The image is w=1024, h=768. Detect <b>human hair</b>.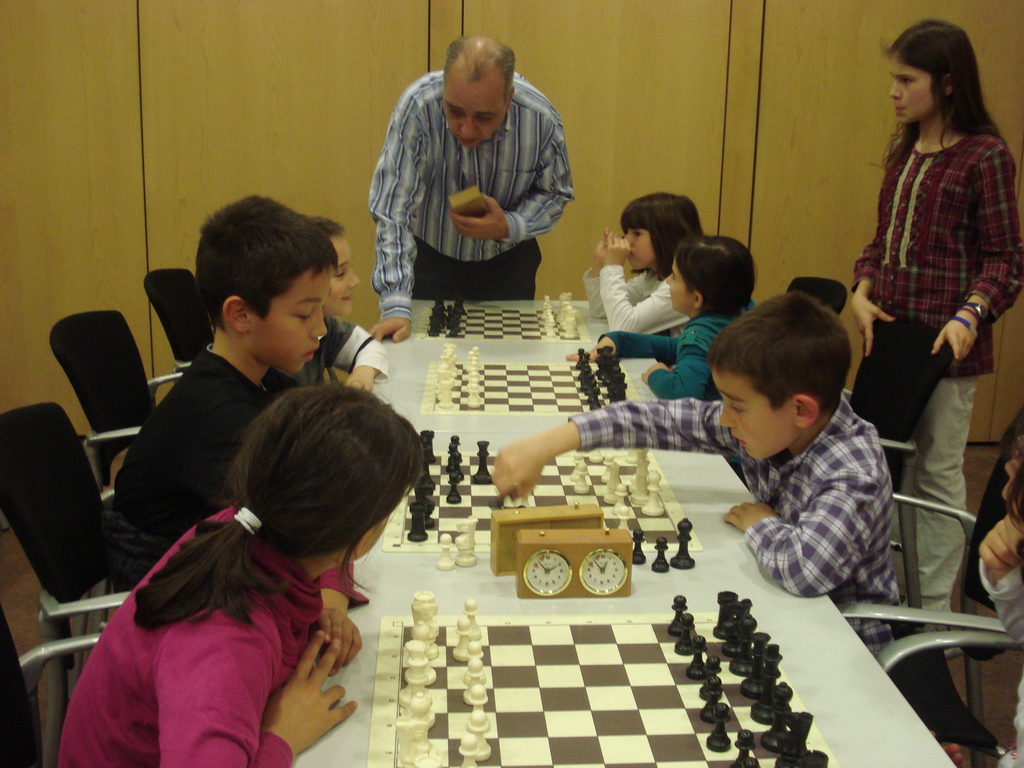
Detection: x1=129, y1=382, x2=428, y2=627.
